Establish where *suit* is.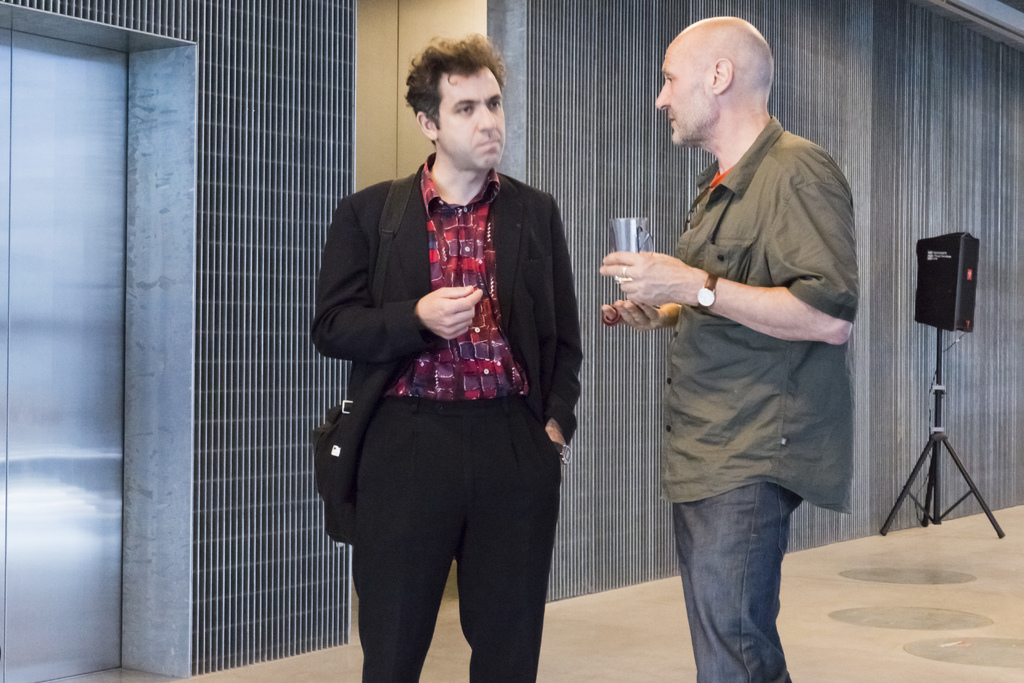
Established at [left=314, top=232, right=588, bottom=682].
